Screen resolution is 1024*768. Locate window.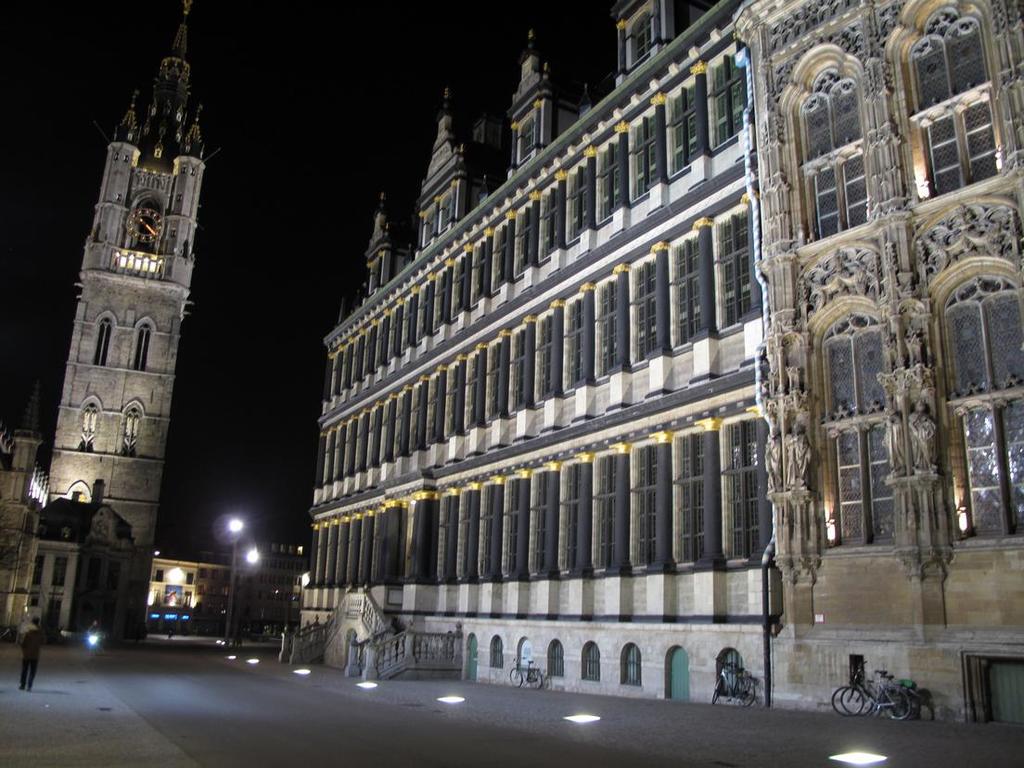
pyautogui.locateOnScreen(818, 310, 900, 546).
